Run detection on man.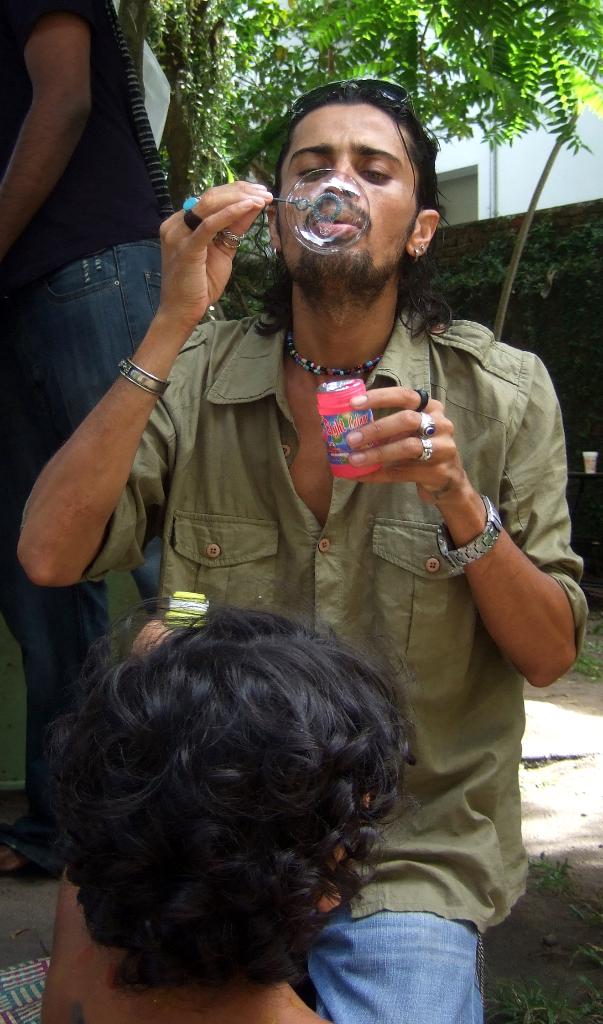
Result: region(12, 77, 585, 1023).
